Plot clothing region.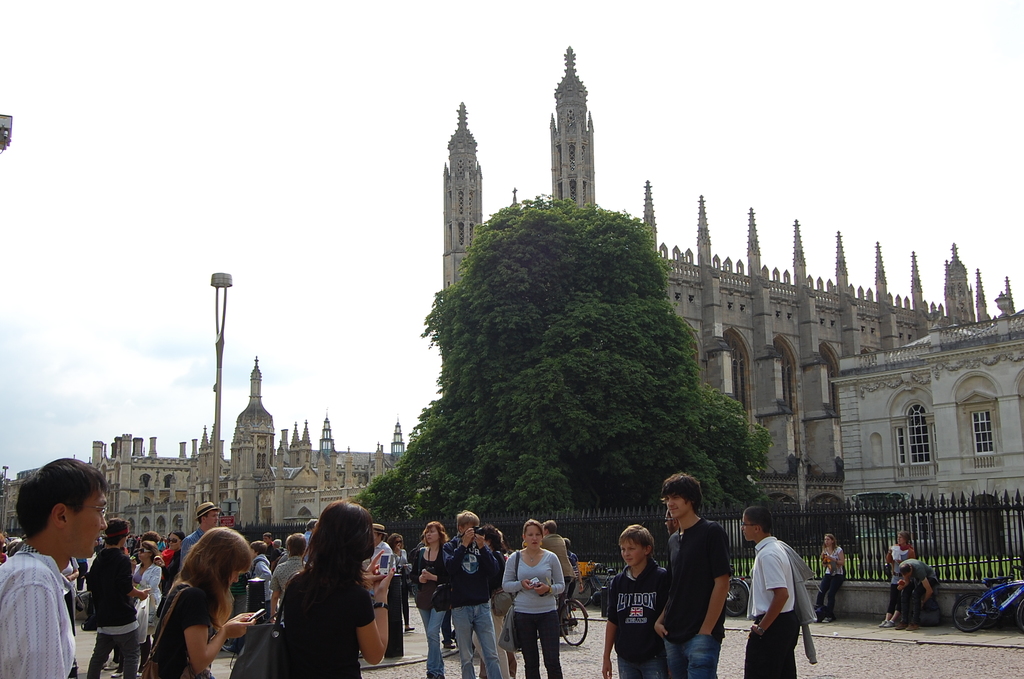
Plotted at select_region(896, 561, 938, 619).
